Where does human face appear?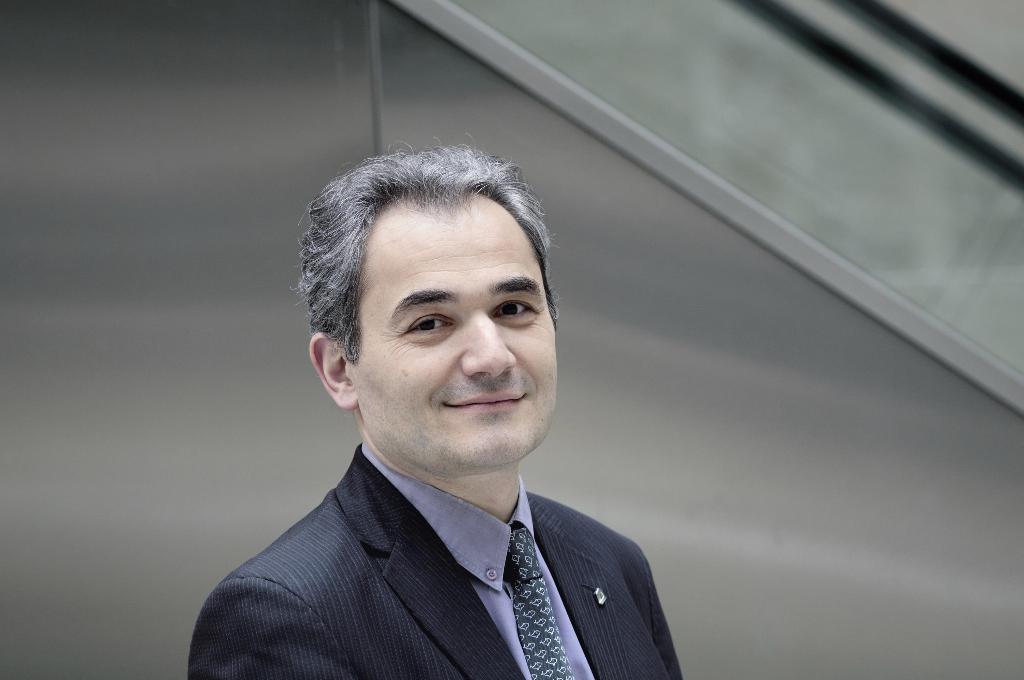
Appears at region(337, 182, 557, 466).
